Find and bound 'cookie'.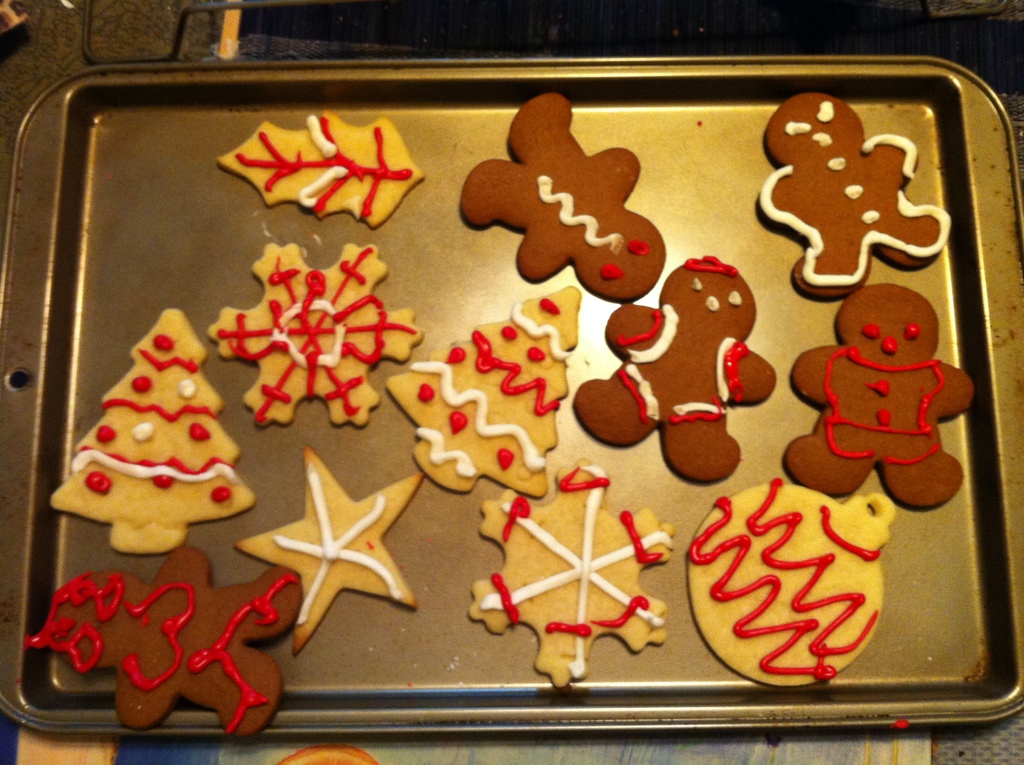
Bound: 457, 88, 669, 302.
